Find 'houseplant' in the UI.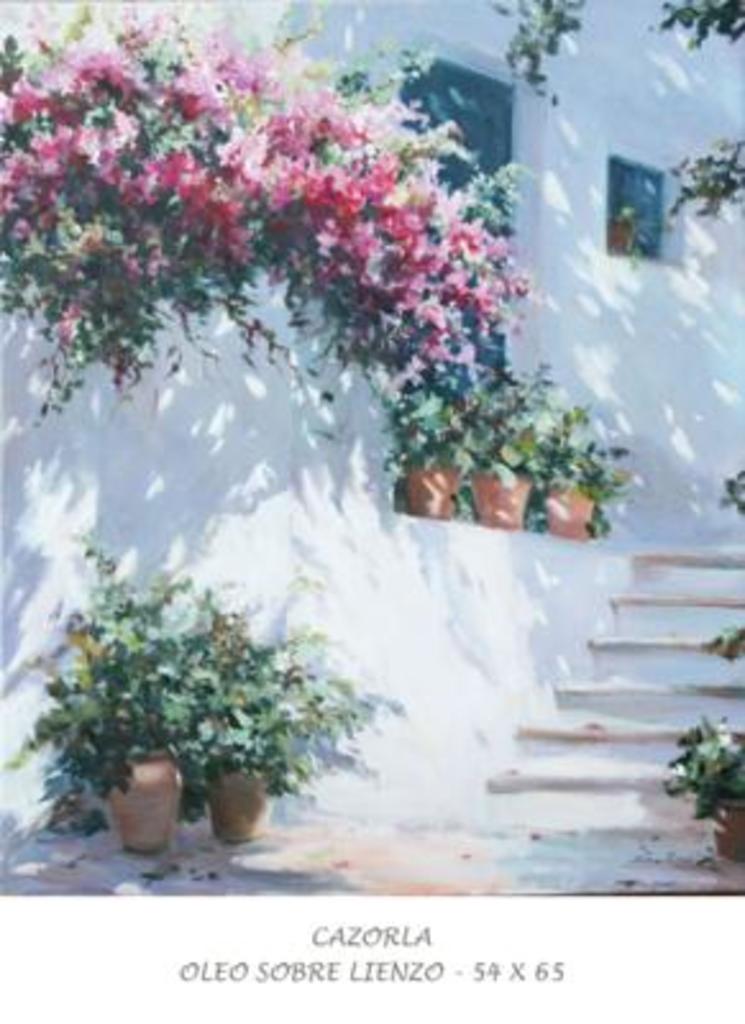
UI element at {"left": 461, "top": 353, "right": 538, "bottom": 535}.
